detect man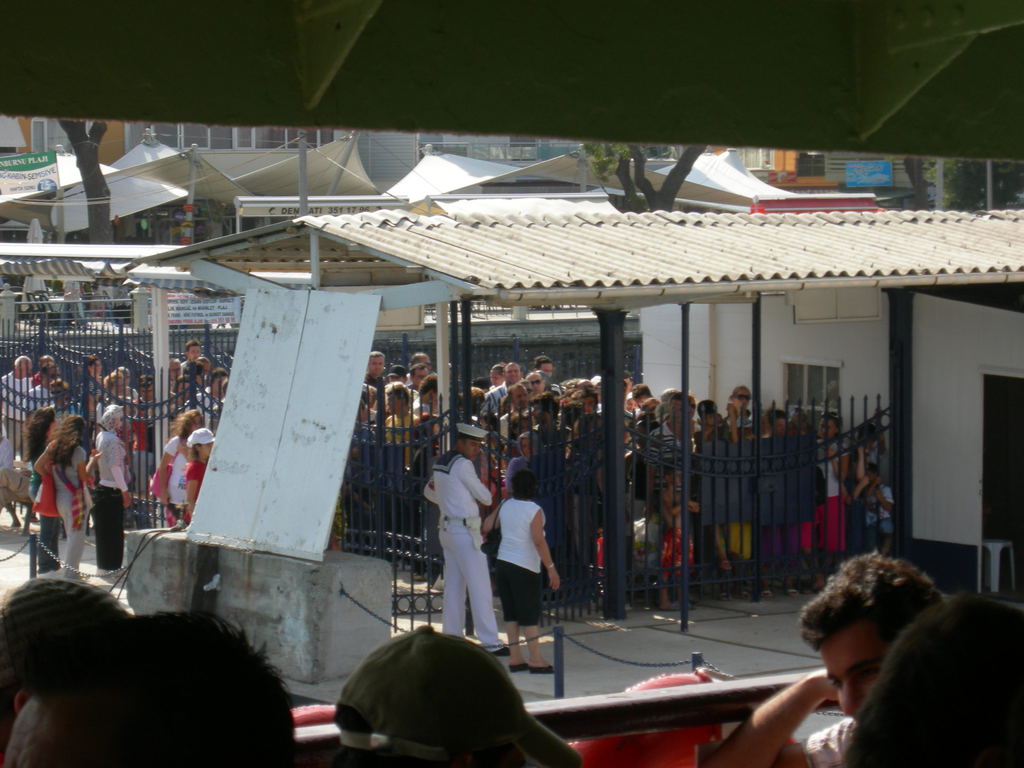
select_region(533, 358, 554, 379)
